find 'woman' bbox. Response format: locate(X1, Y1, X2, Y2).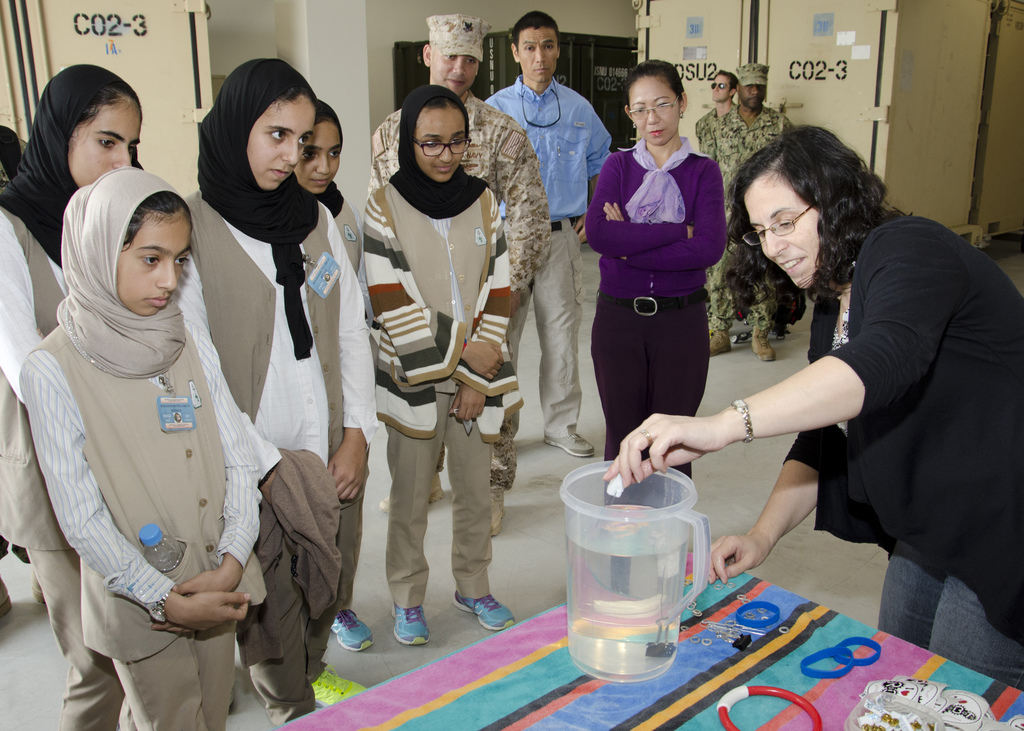
locate(582, 68, 746, 520).
